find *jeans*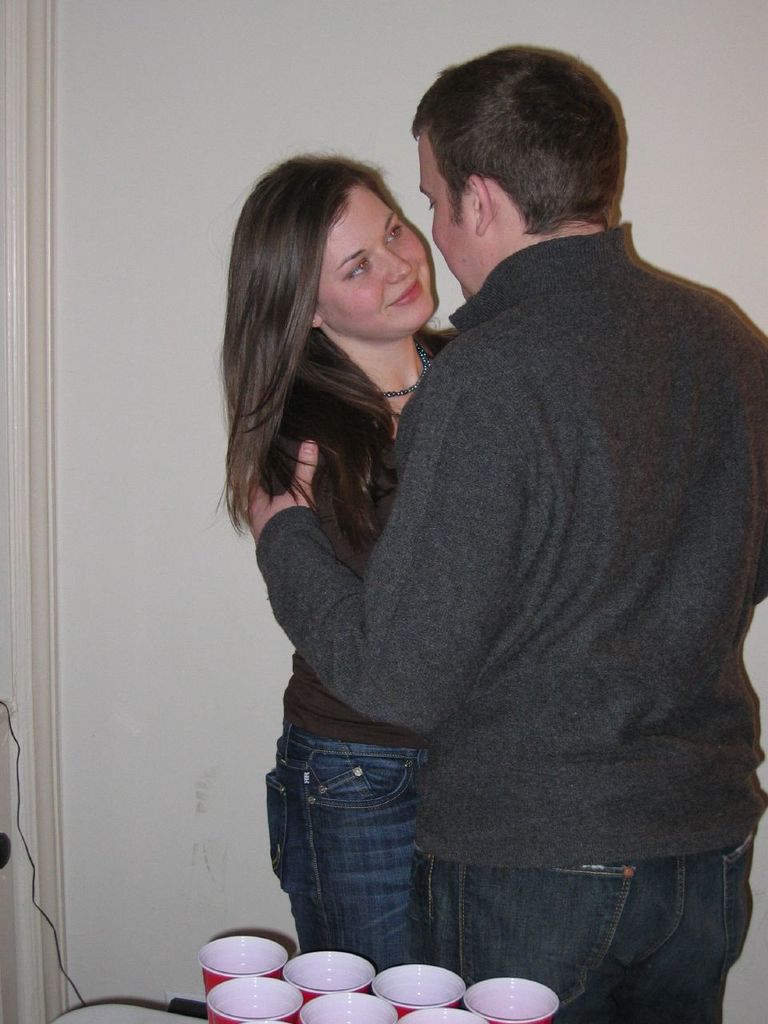
bbox(266, 722, 429, 955)
